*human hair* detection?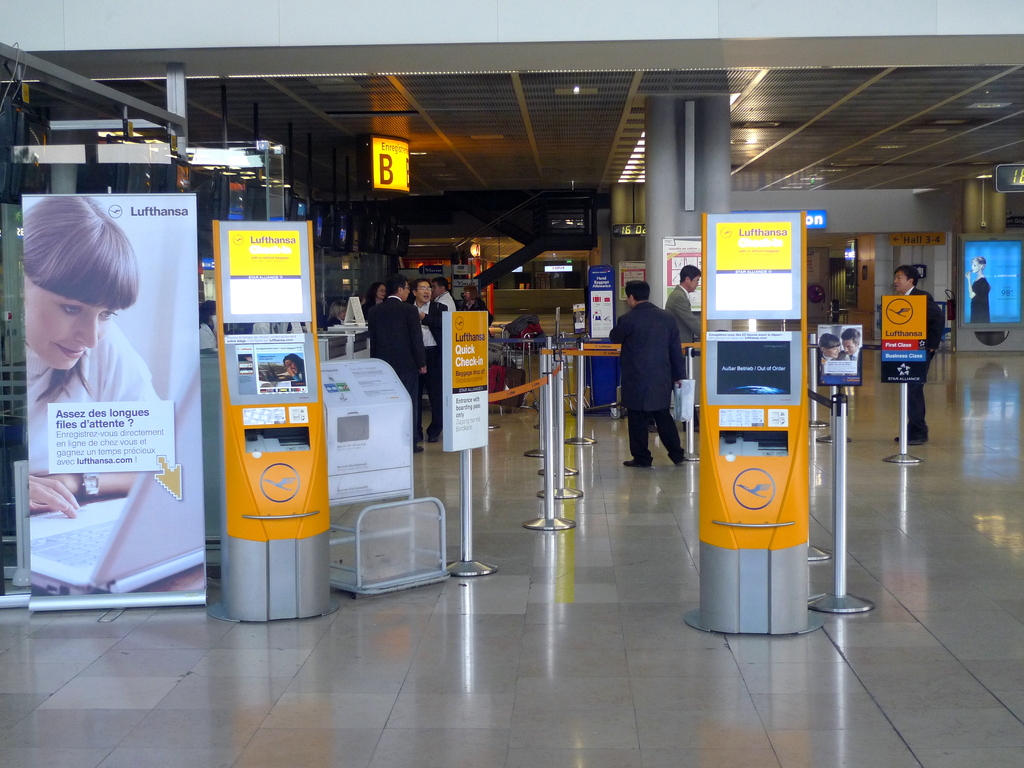
626, 280, 650, 303
